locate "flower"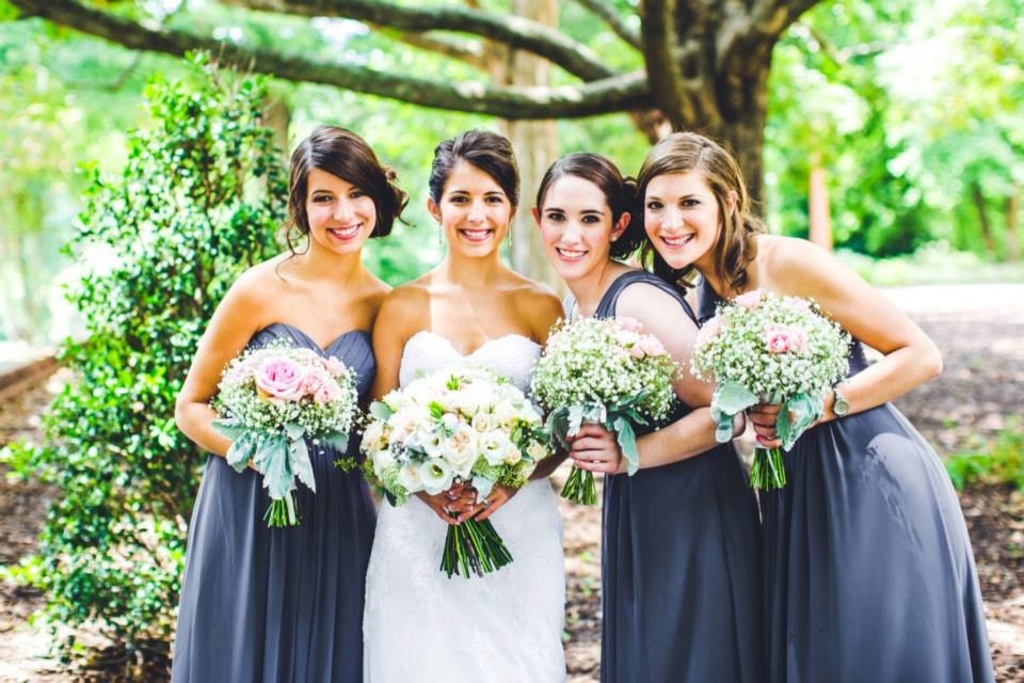
x1=420 y1=457 x2=451 y2=496
